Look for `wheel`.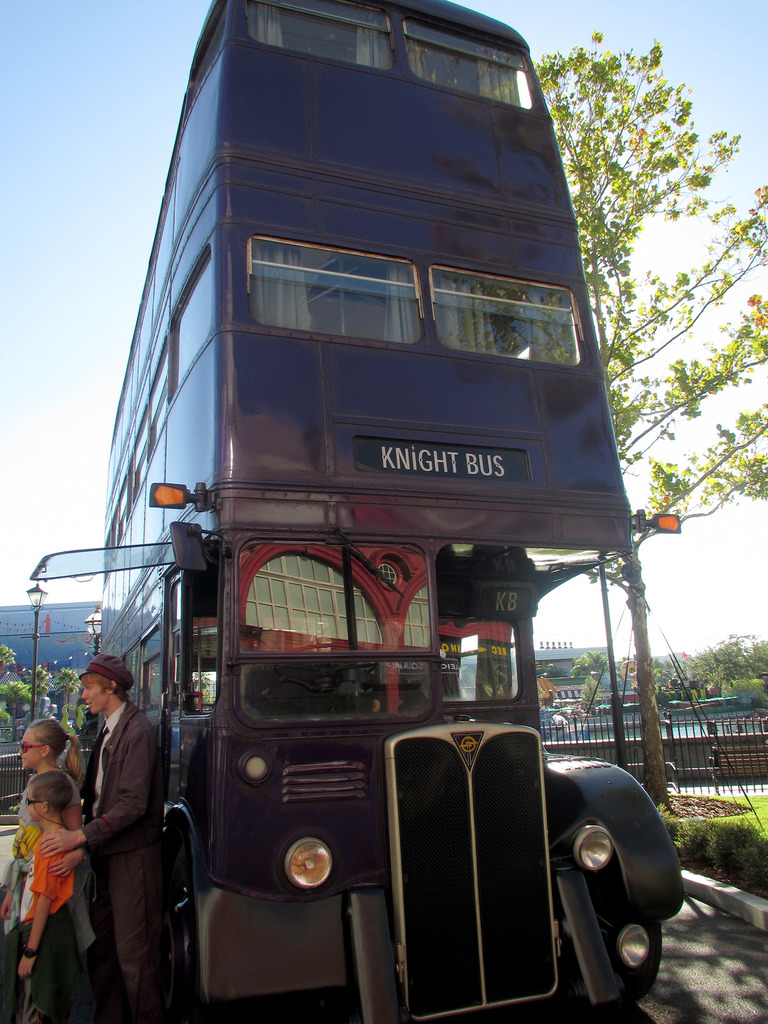
Found: box(169, 851, 237, 1023).
